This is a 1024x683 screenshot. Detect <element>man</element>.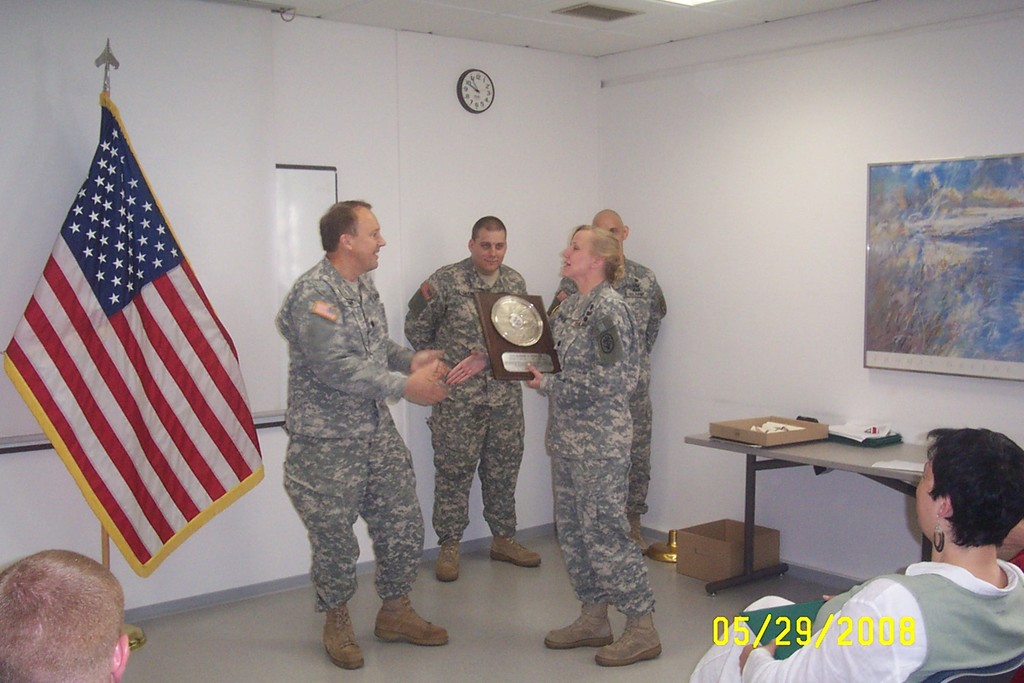
(left=283, top=194, right=455, bottom=670).
